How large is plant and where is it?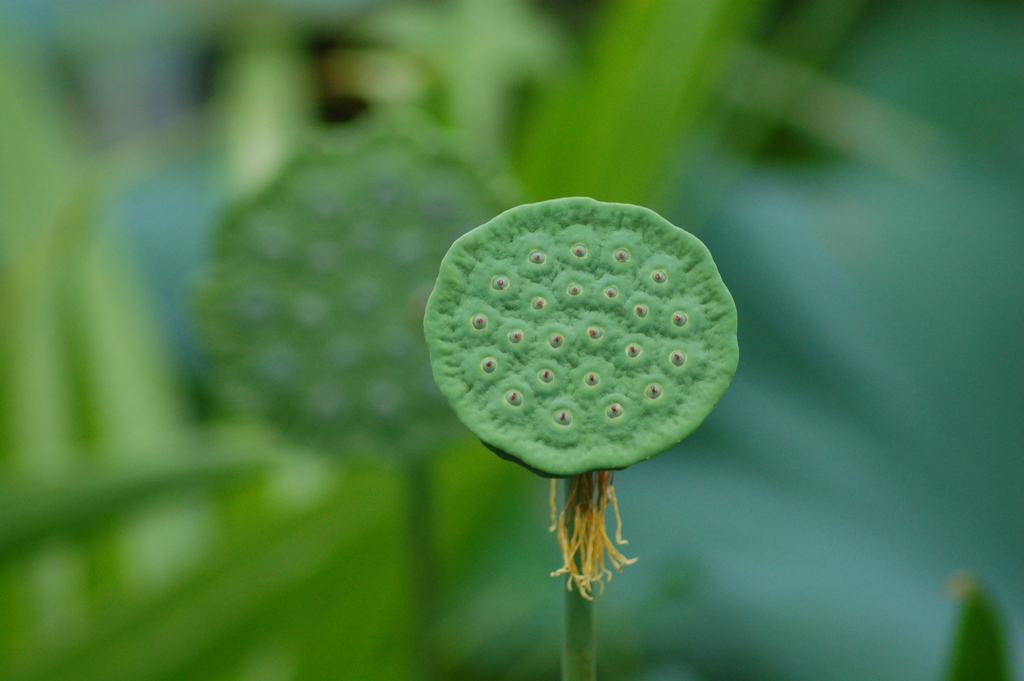
Bounding box: 416/190/744/680.
